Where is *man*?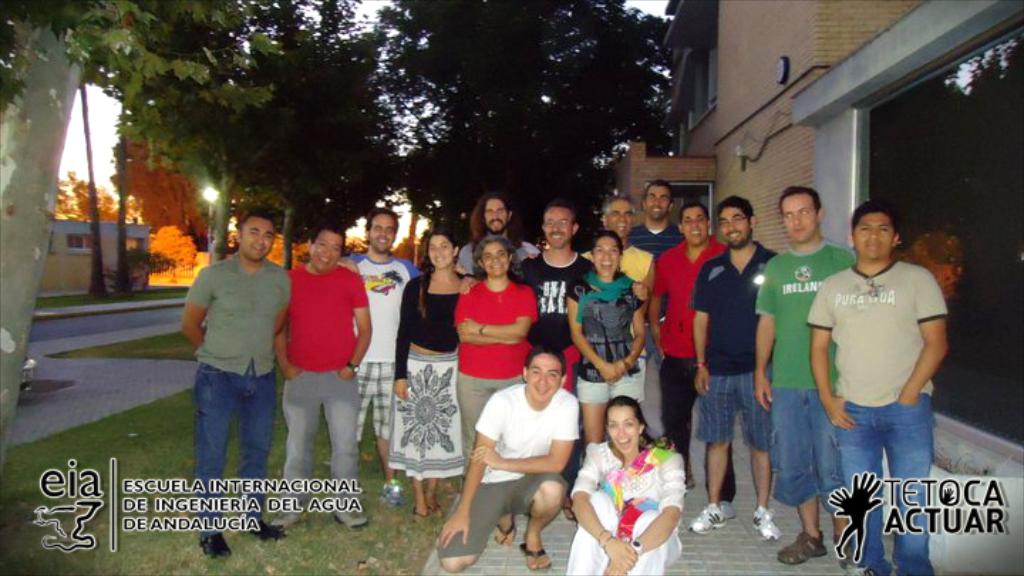
748/181/848/562.
